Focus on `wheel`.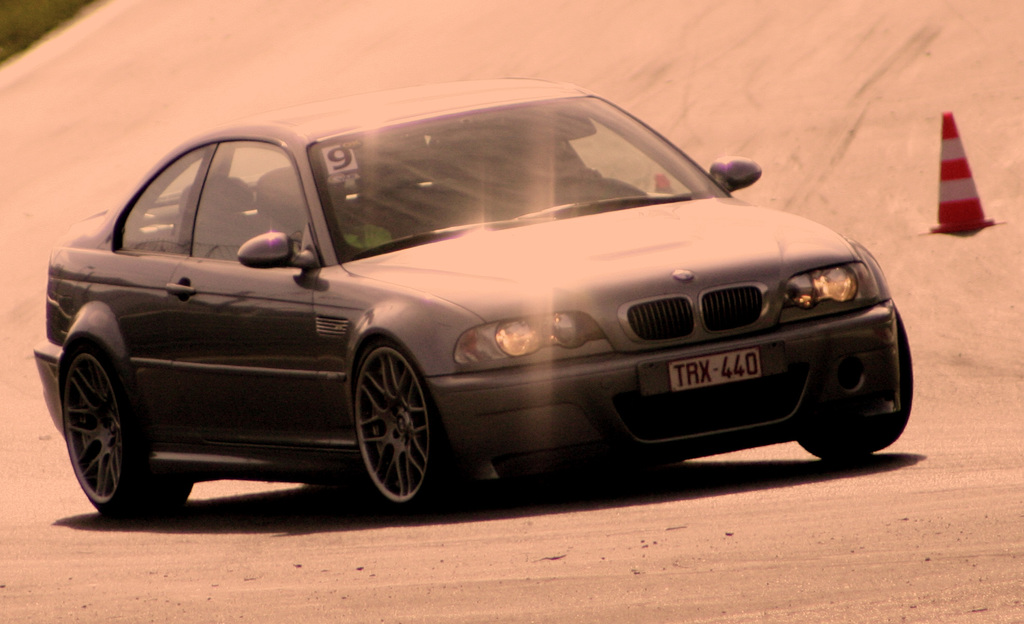
Focused at BBox(343, 337, 436, 511).
